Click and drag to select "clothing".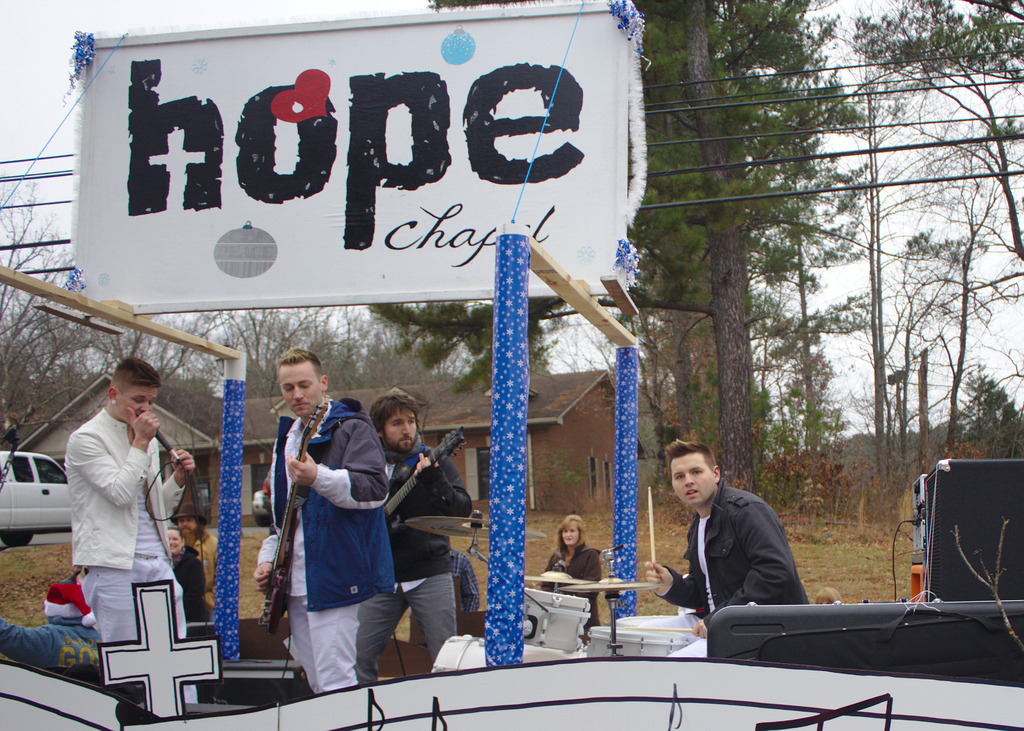
Selection: {"left": 64, "top": 407, "right": 203, "bottom": 707}.
